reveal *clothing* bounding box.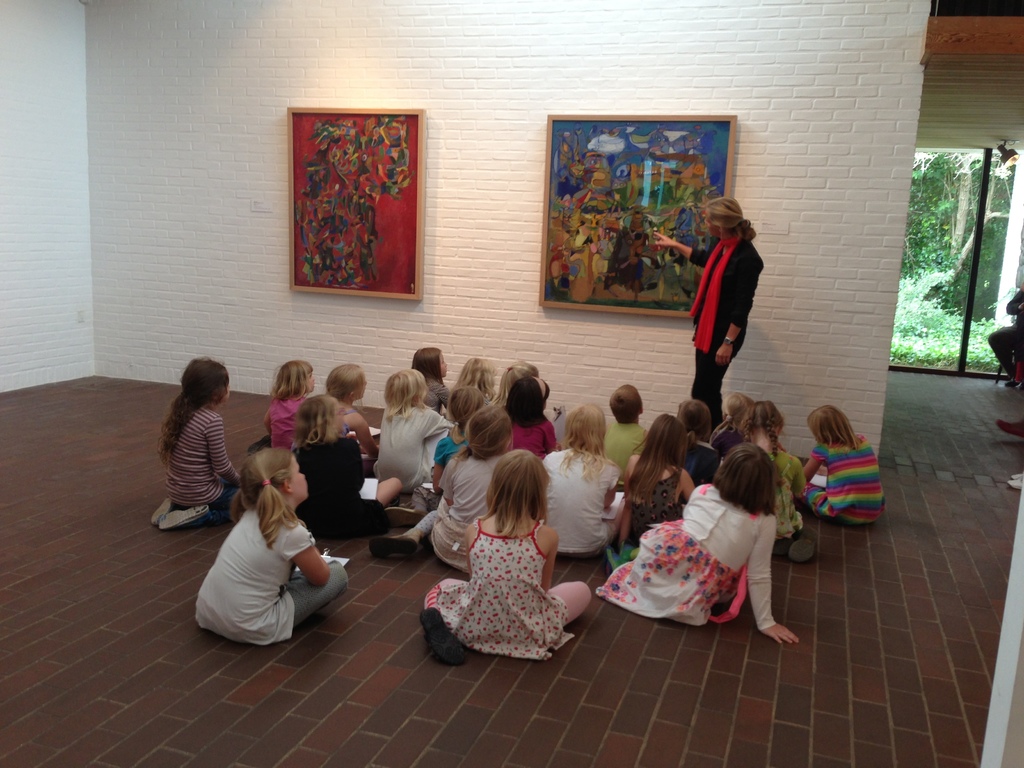
Revealed: 803, 435, 888, 521.
